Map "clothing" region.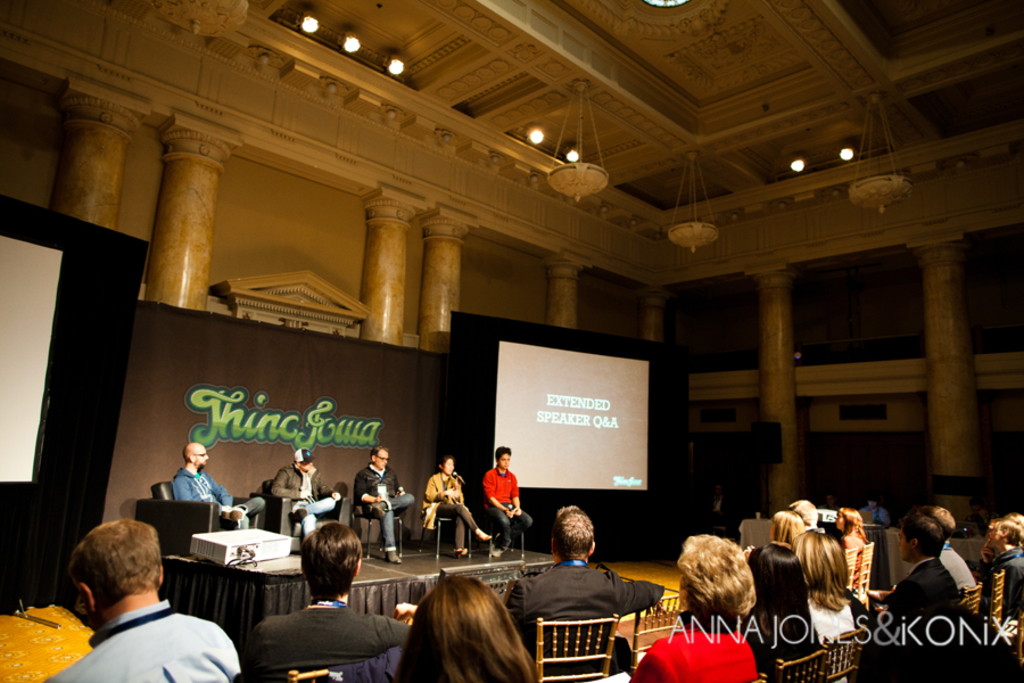
Mapped to region(498, 560, 664, 682).
